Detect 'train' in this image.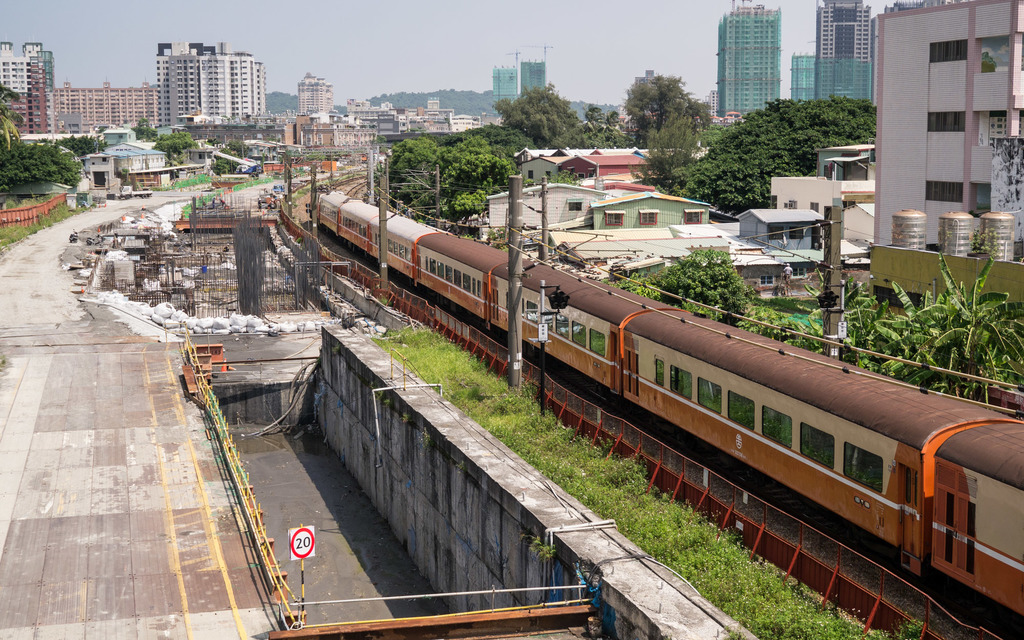
Detection: crop(316, 188, 1023, 623).
